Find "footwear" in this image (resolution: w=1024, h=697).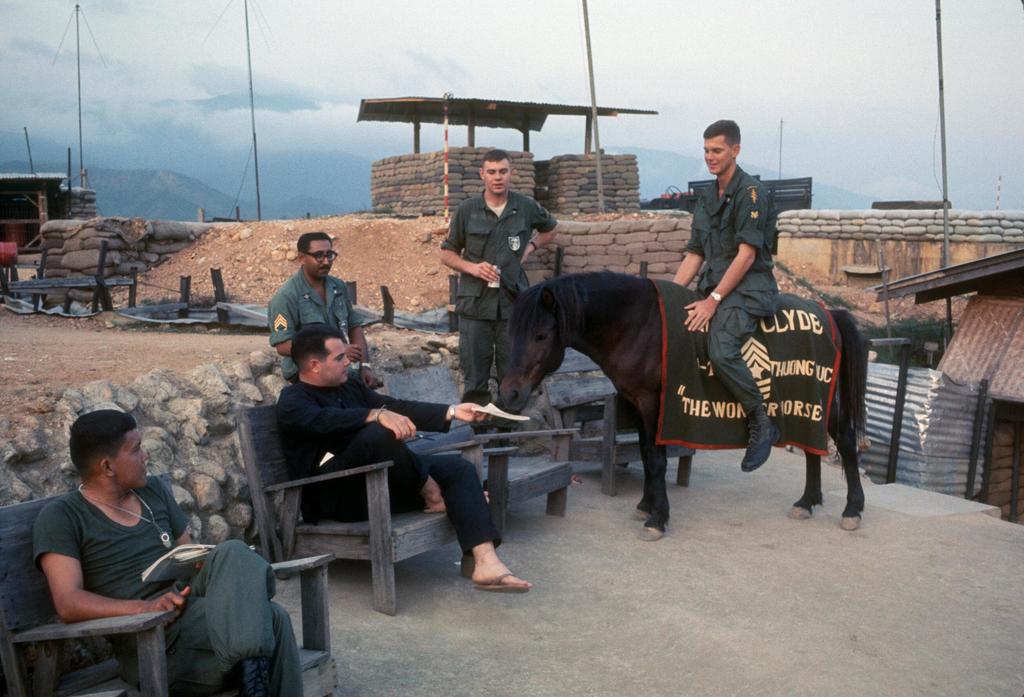
<region>743, 406, 777, 474</region>.
